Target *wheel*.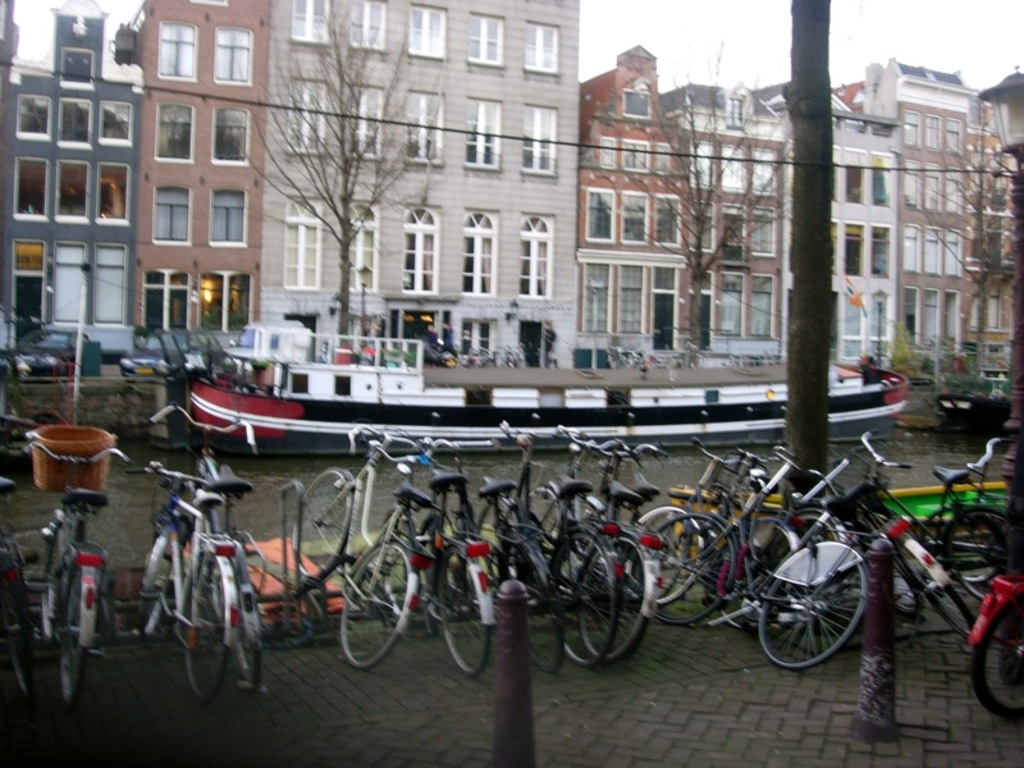
Target region: box(552, 524, 613, 669).
